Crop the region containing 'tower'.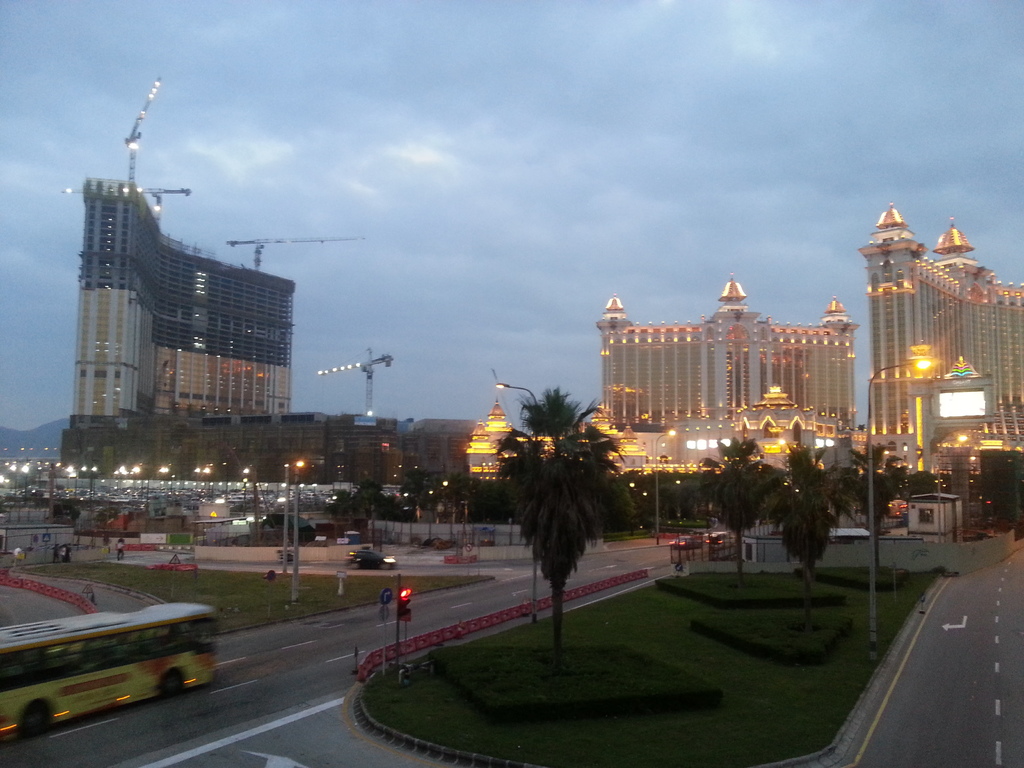
Crop region: (left=61, top=177, right=297, bottom=469).
